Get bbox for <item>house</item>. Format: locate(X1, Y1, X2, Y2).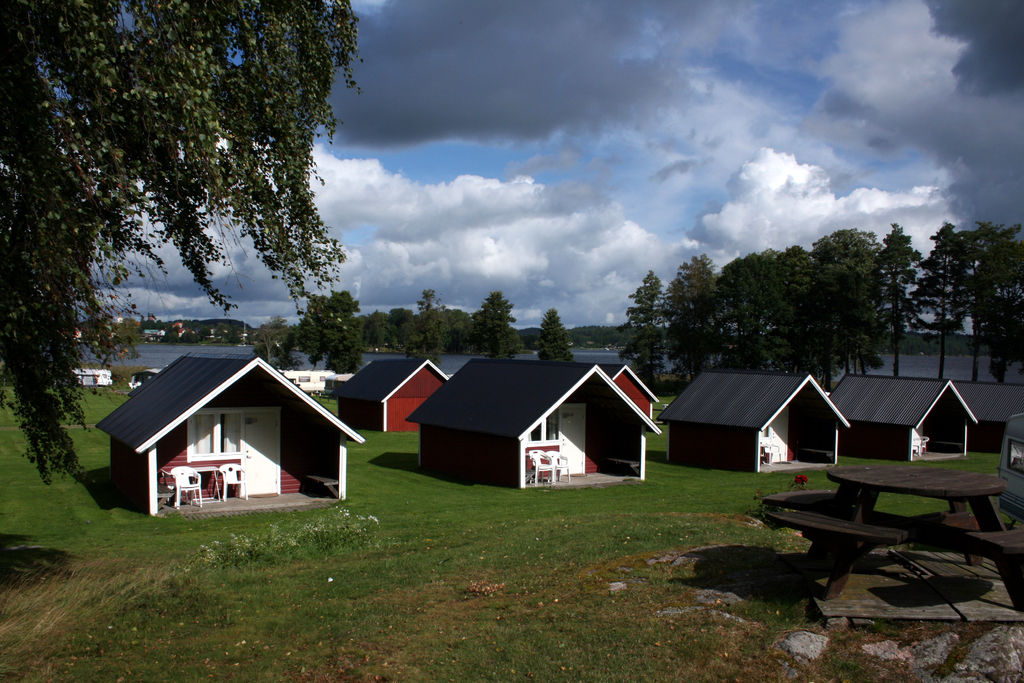
locate(94, 356, 367, 522).
